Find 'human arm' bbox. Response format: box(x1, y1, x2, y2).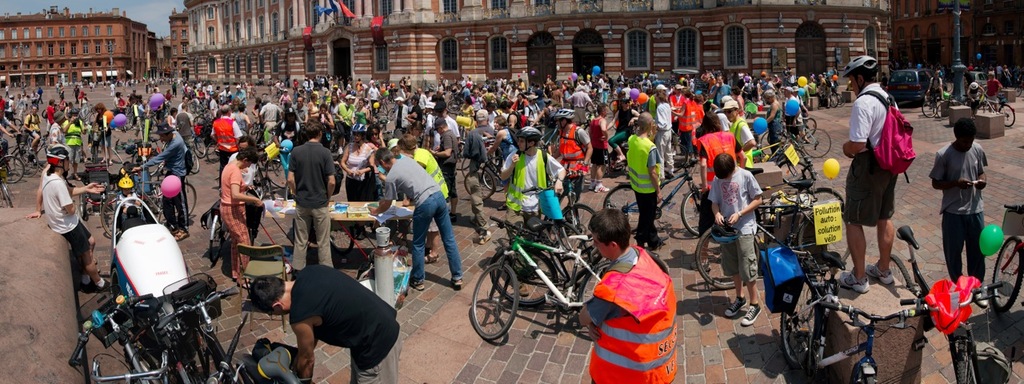
box(367, 182, 401, 215).
